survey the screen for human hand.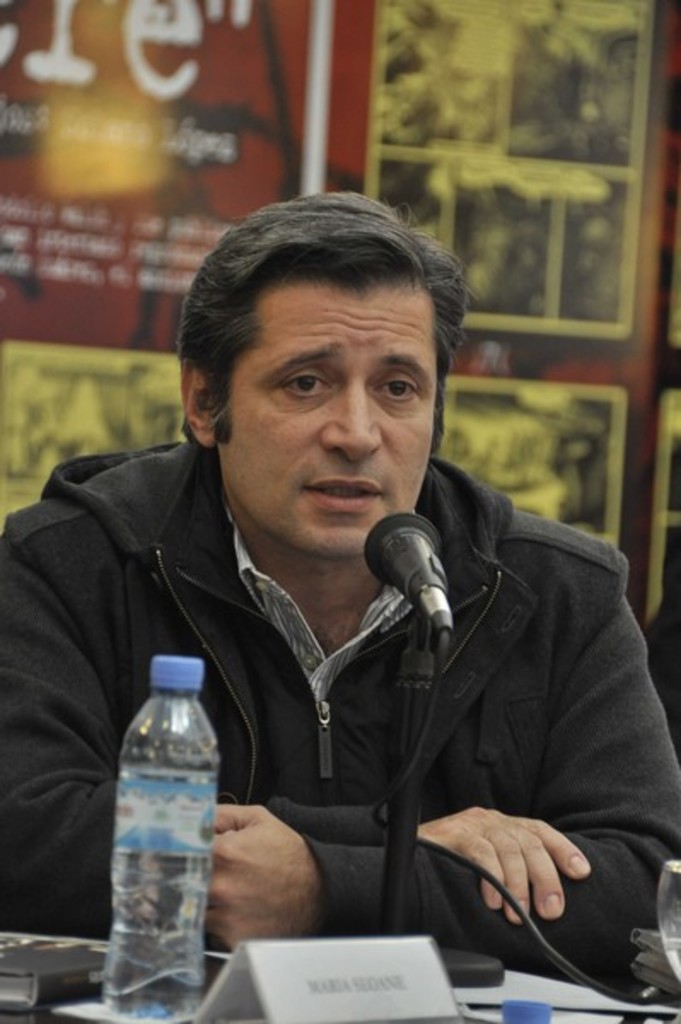
Survey found: {"left": 367, "top": 790, "right": 596, "bottom": 939}.
